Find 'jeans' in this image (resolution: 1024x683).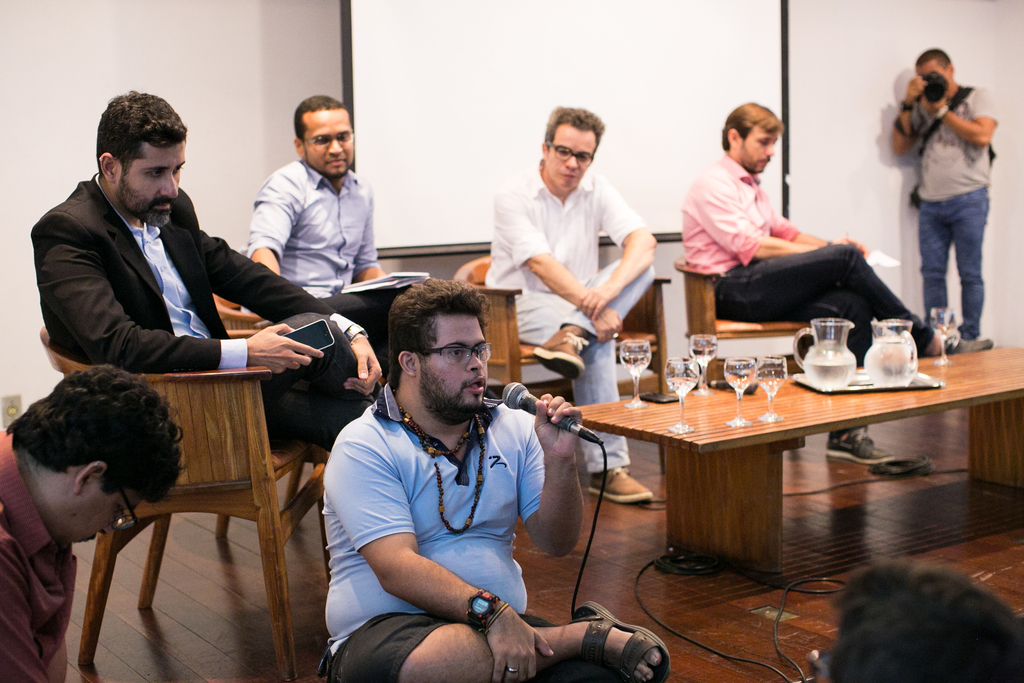
[714,239,936,438].
